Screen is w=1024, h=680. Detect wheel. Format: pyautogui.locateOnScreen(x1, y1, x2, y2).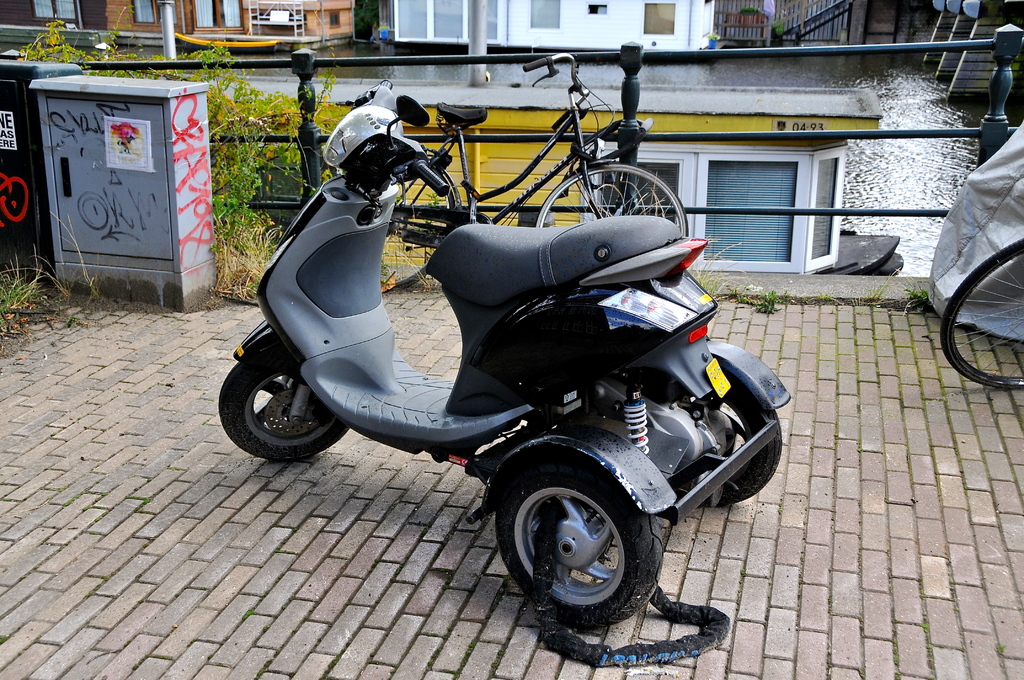
pyautogui.locateOnScreen(381, 163, 456, 293).
